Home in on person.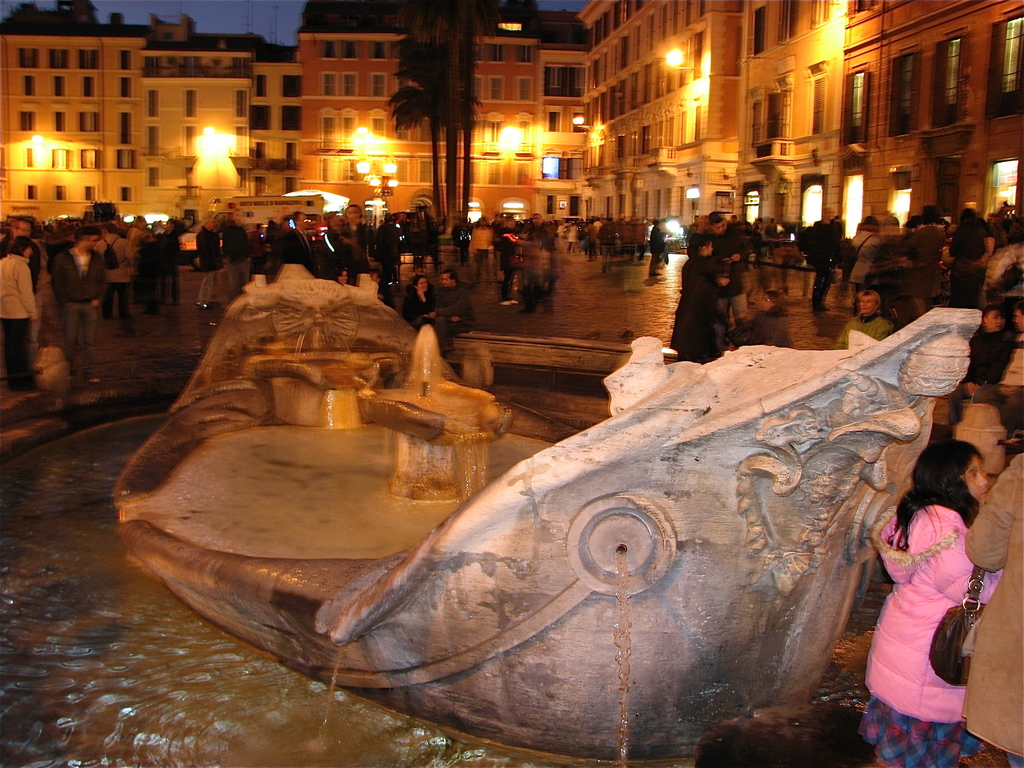
Homed in at select_region(12, 217, 37, 319).
